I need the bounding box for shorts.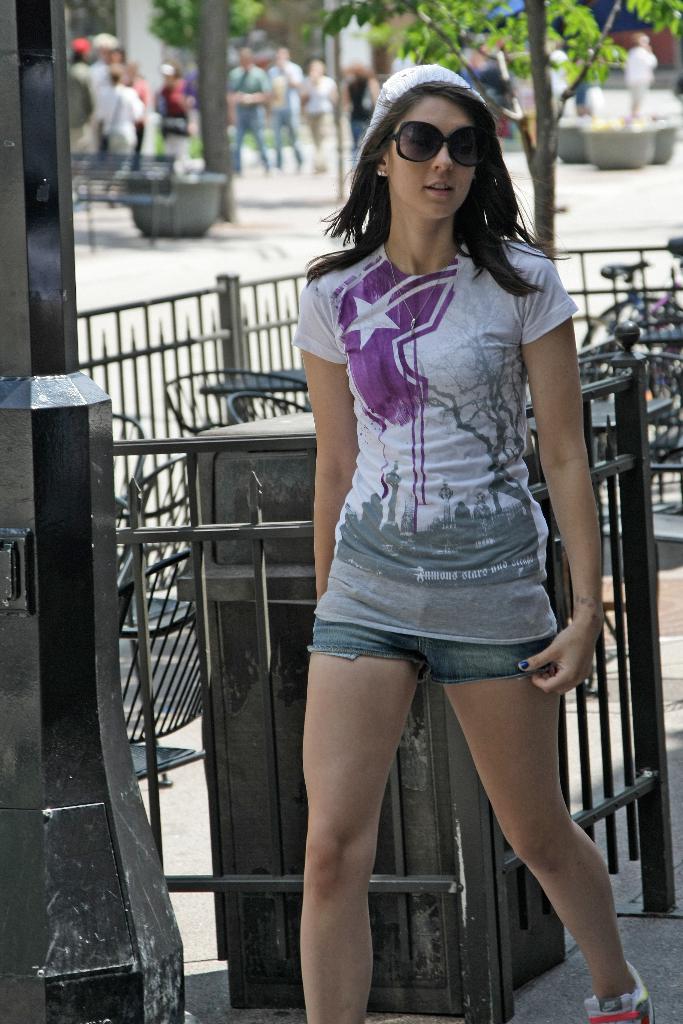
Here it is: BBox(309, 616, 557, 683).
